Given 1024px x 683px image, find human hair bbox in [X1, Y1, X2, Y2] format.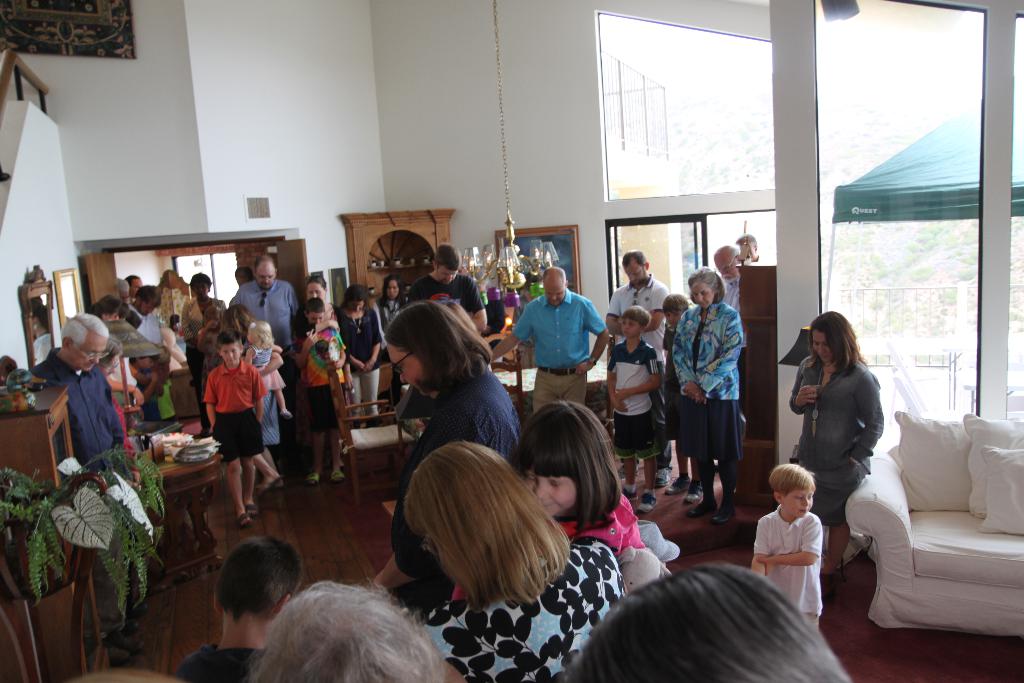
[253, 253, 277, 272].
